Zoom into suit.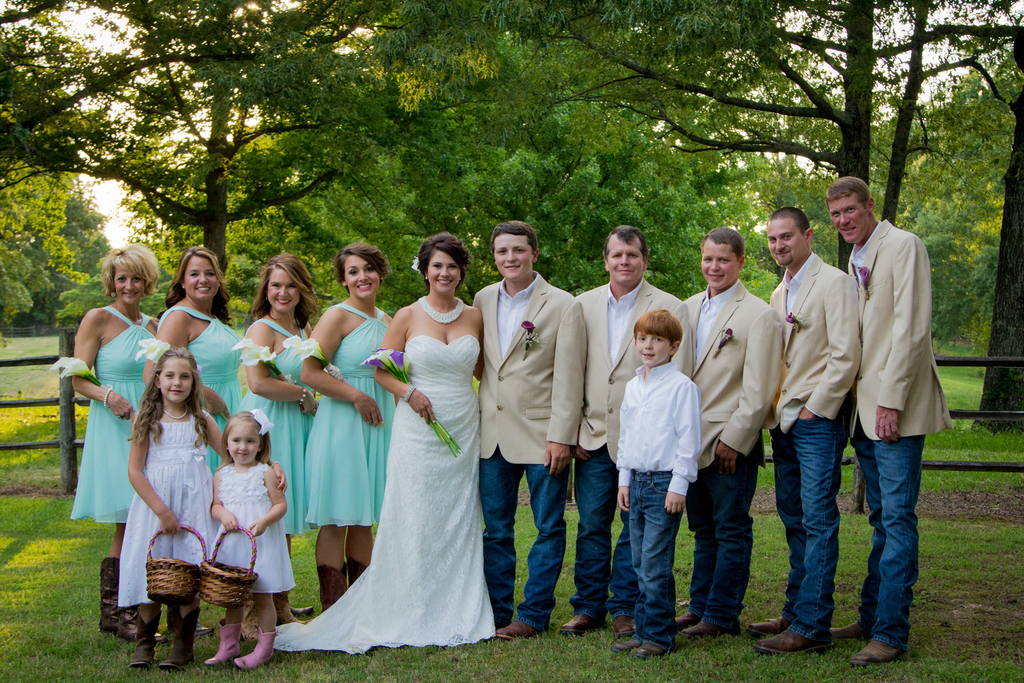
Zoom target: pyautogui.locateOnScreen(681, 278, 781, 467).
